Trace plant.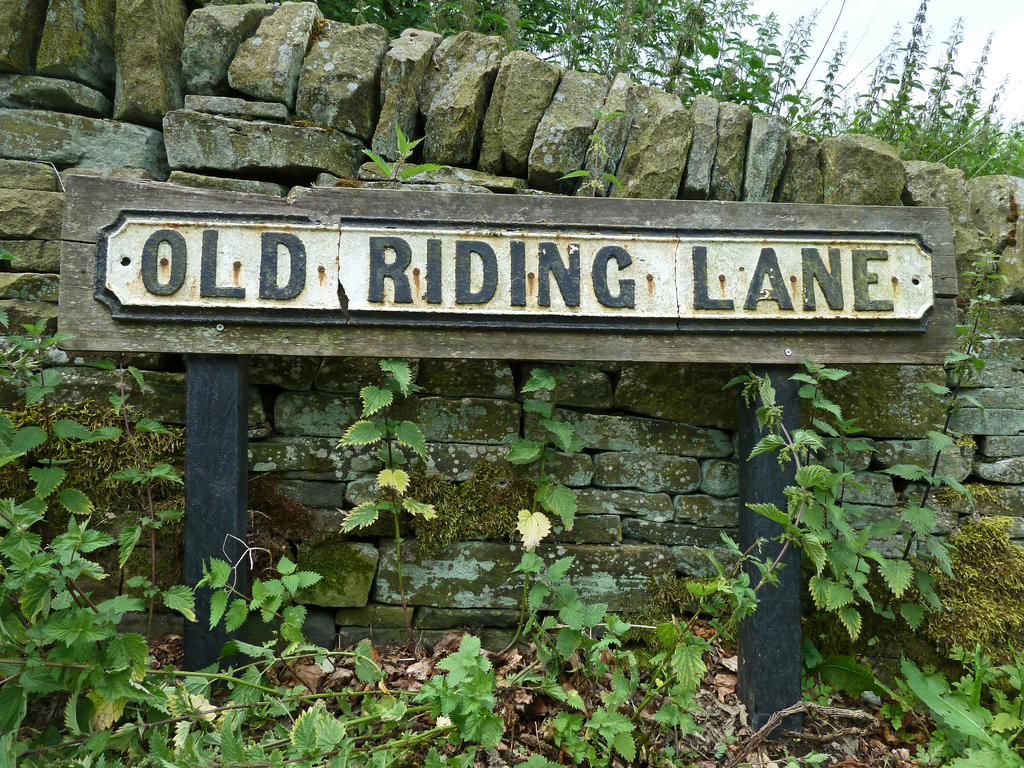
Traced to rect(555, 102, 622, 204).
